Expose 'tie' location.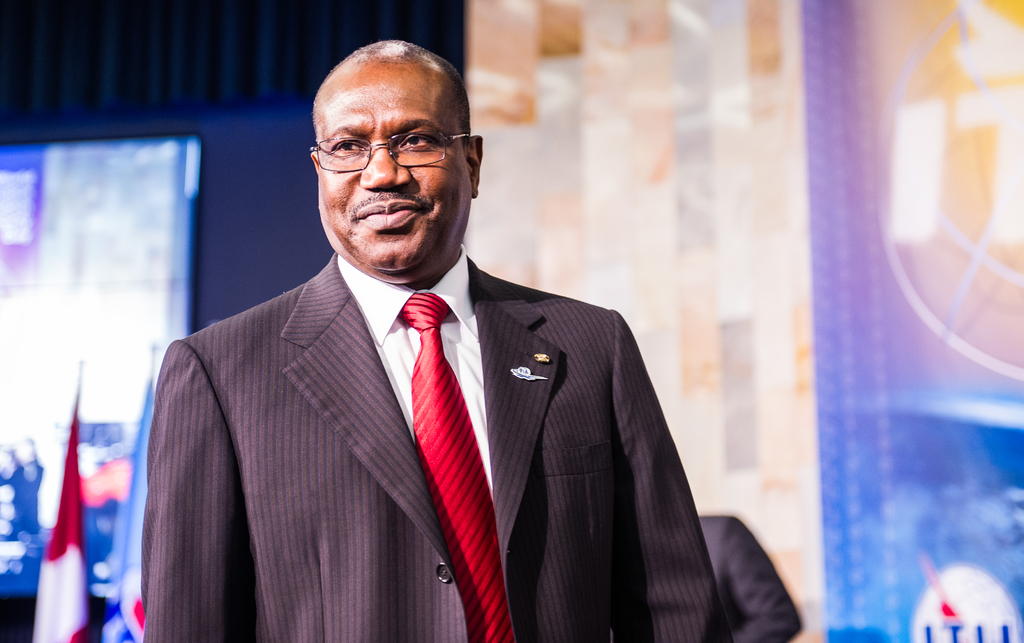
Exposed at {"x1": 399, "y1": 290, "x2": 518, "y2": 642}.
